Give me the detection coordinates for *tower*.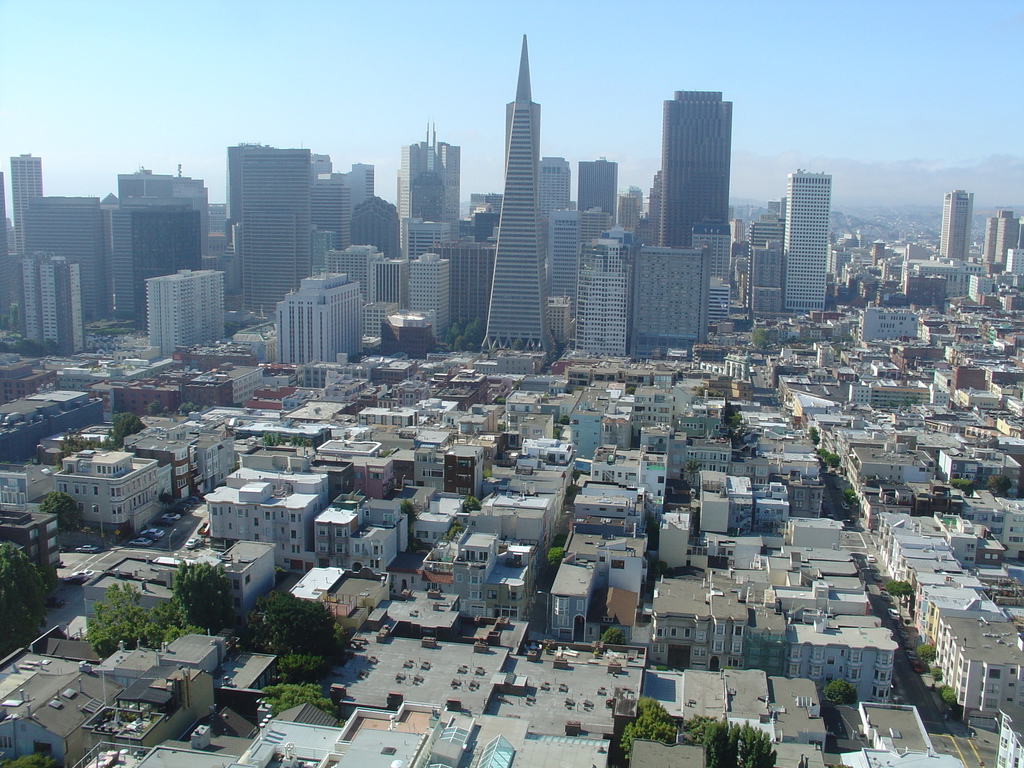
465, 19, 585, 356.
